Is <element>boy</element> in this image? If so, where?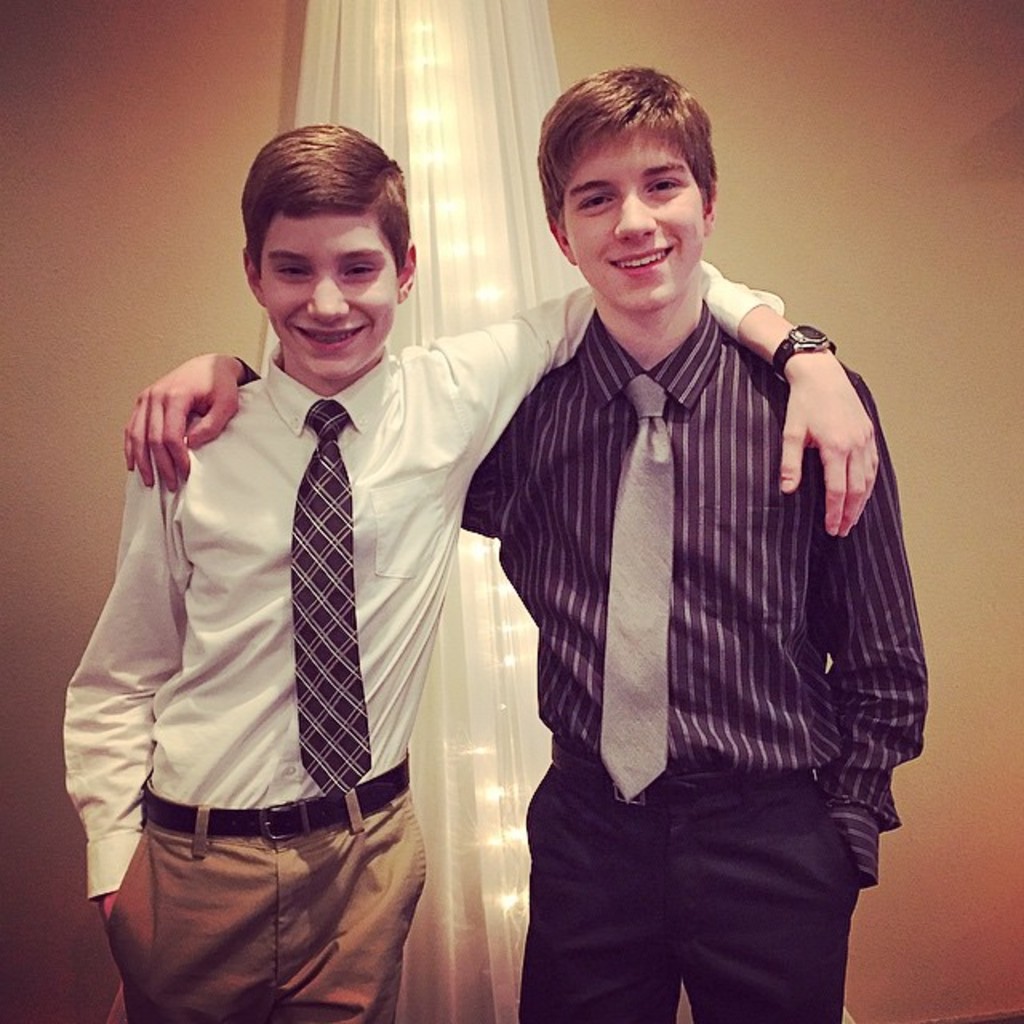
Yes, at rect(118, 69, 928, 1022).
